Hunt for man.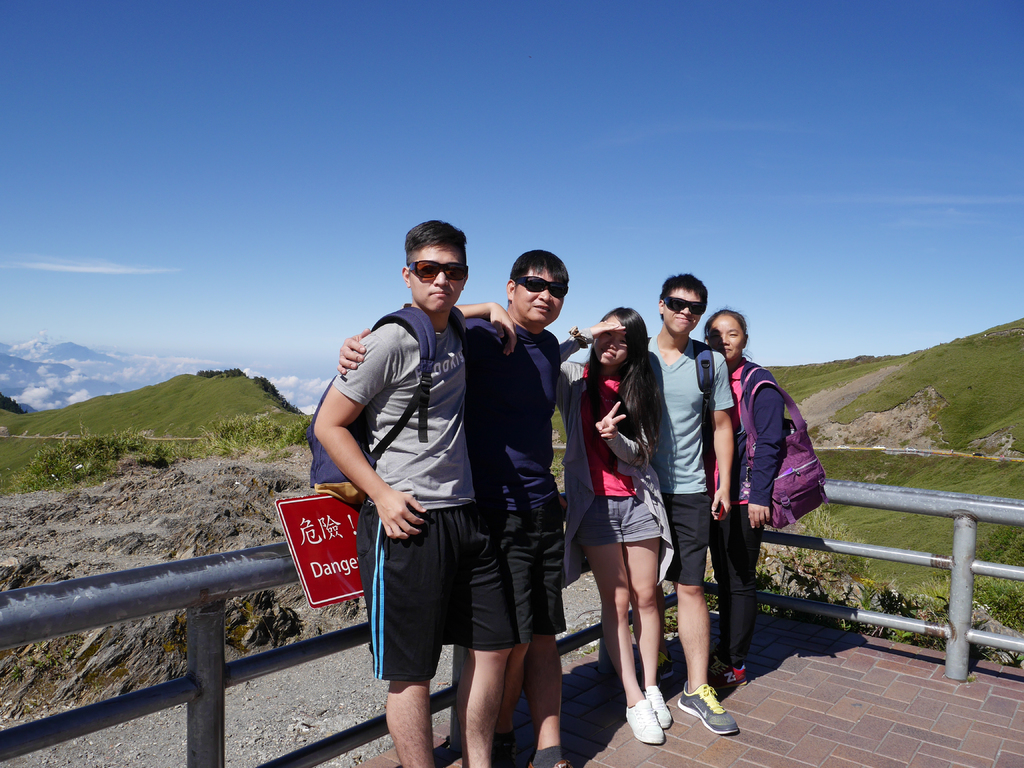
Hunted down at 335/247/570/767.
